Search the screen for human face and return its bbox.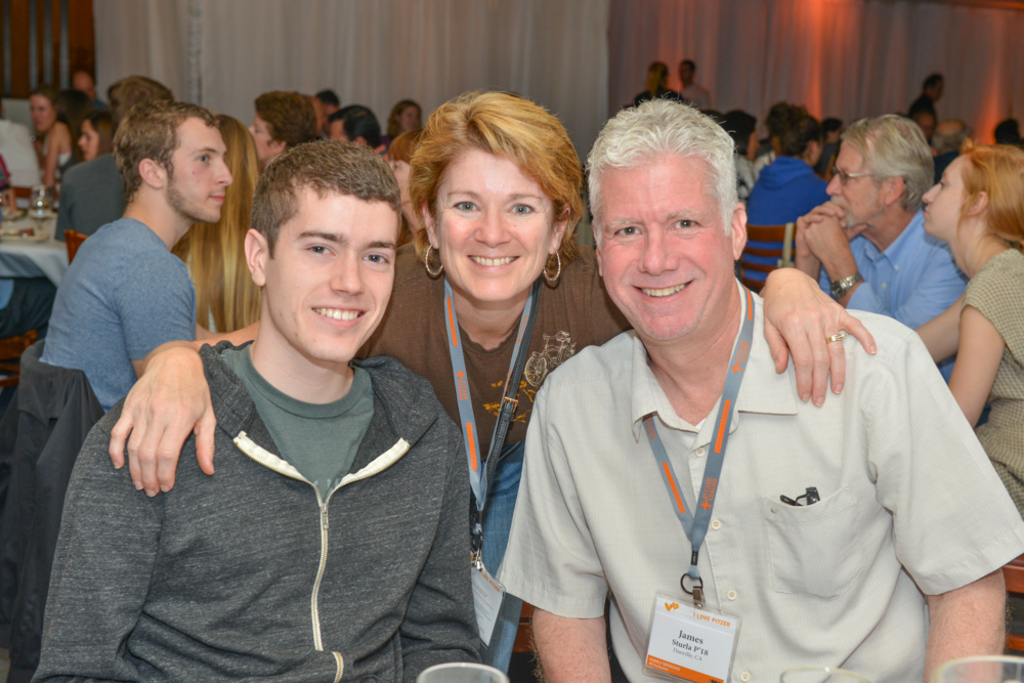
Found: crop(32, 93, 56, 133).
